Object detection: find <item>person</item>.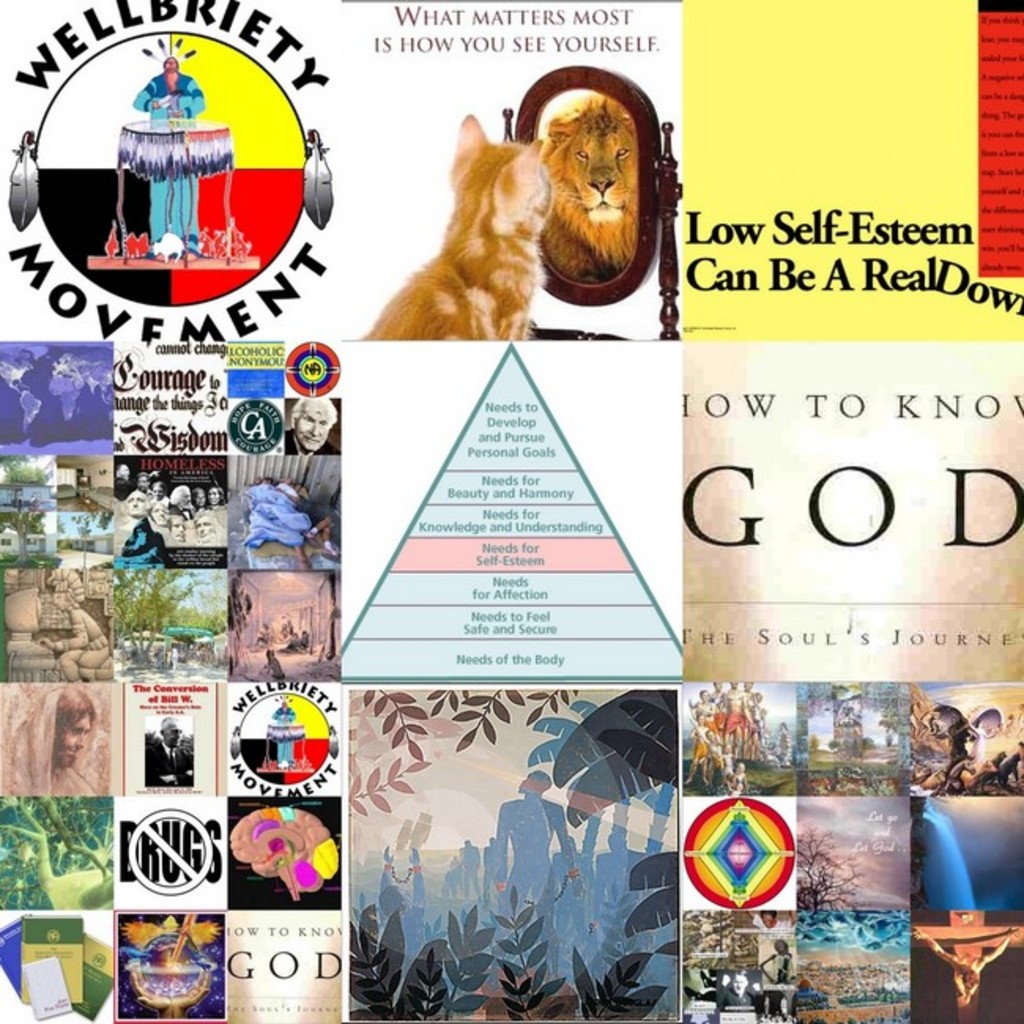
region(493, 766, 586, 972).
